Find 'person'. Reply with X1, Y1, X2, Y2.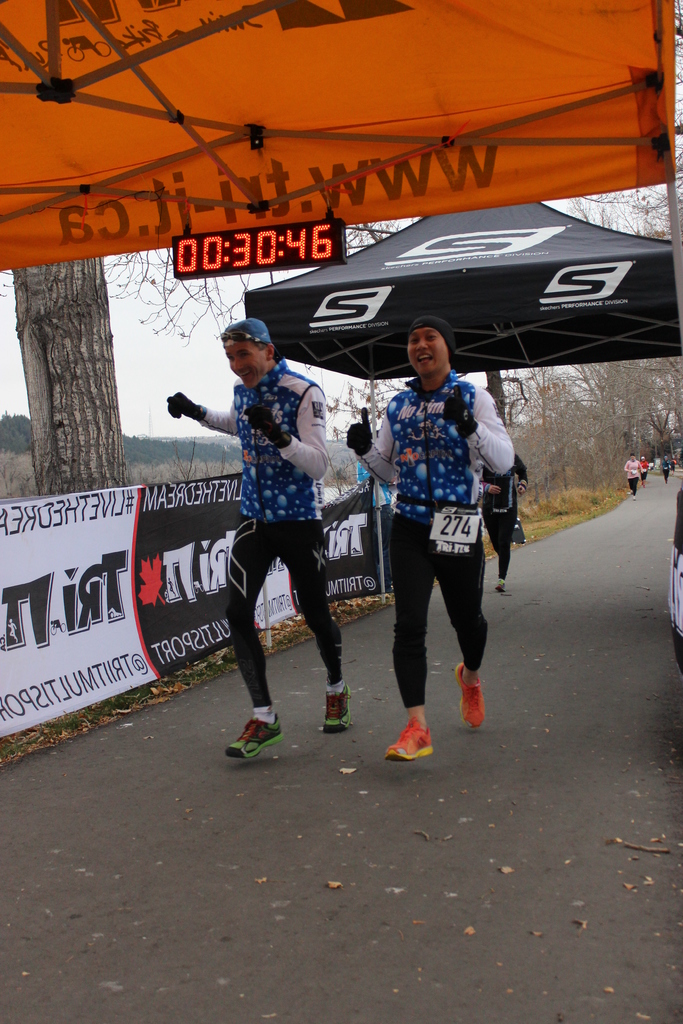
164, 312, 349, 753.
